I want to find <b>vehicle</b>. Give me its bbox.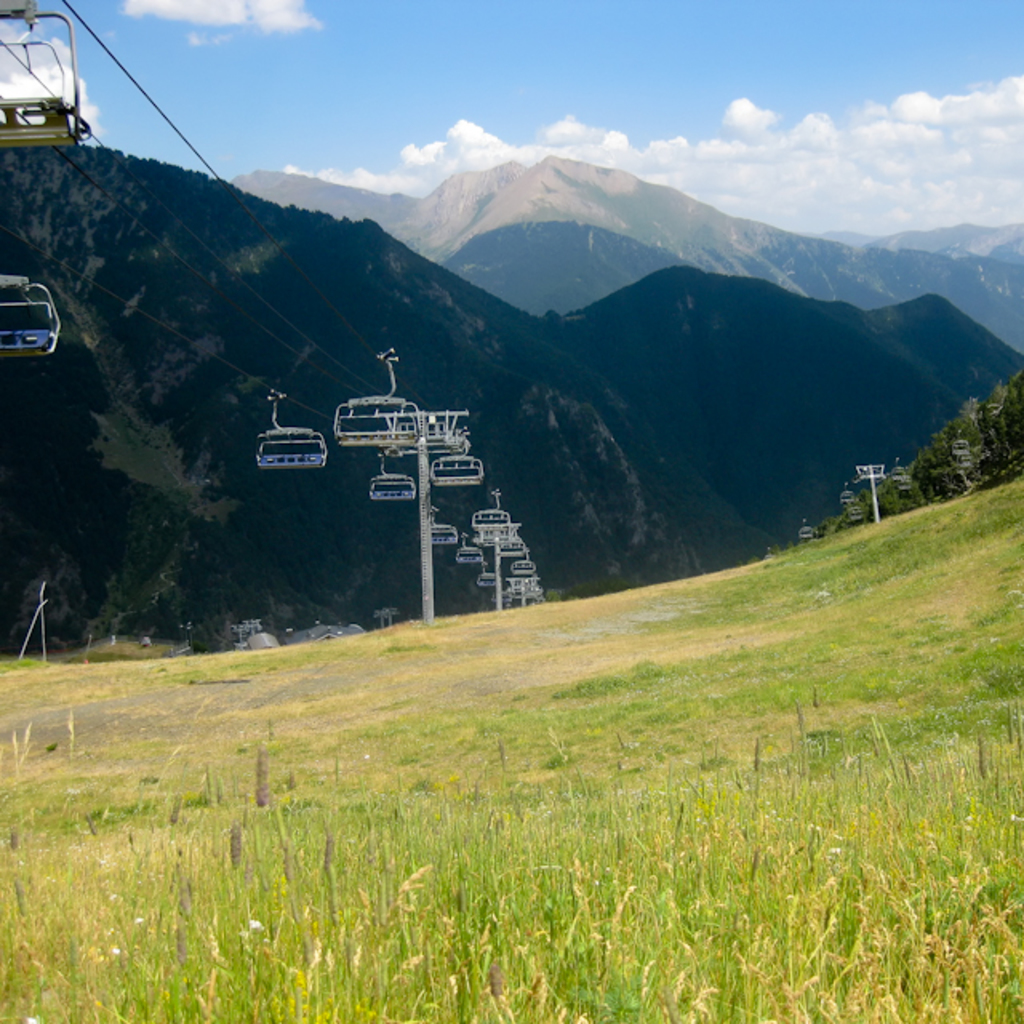
rect(0, 0, 98, 149).
